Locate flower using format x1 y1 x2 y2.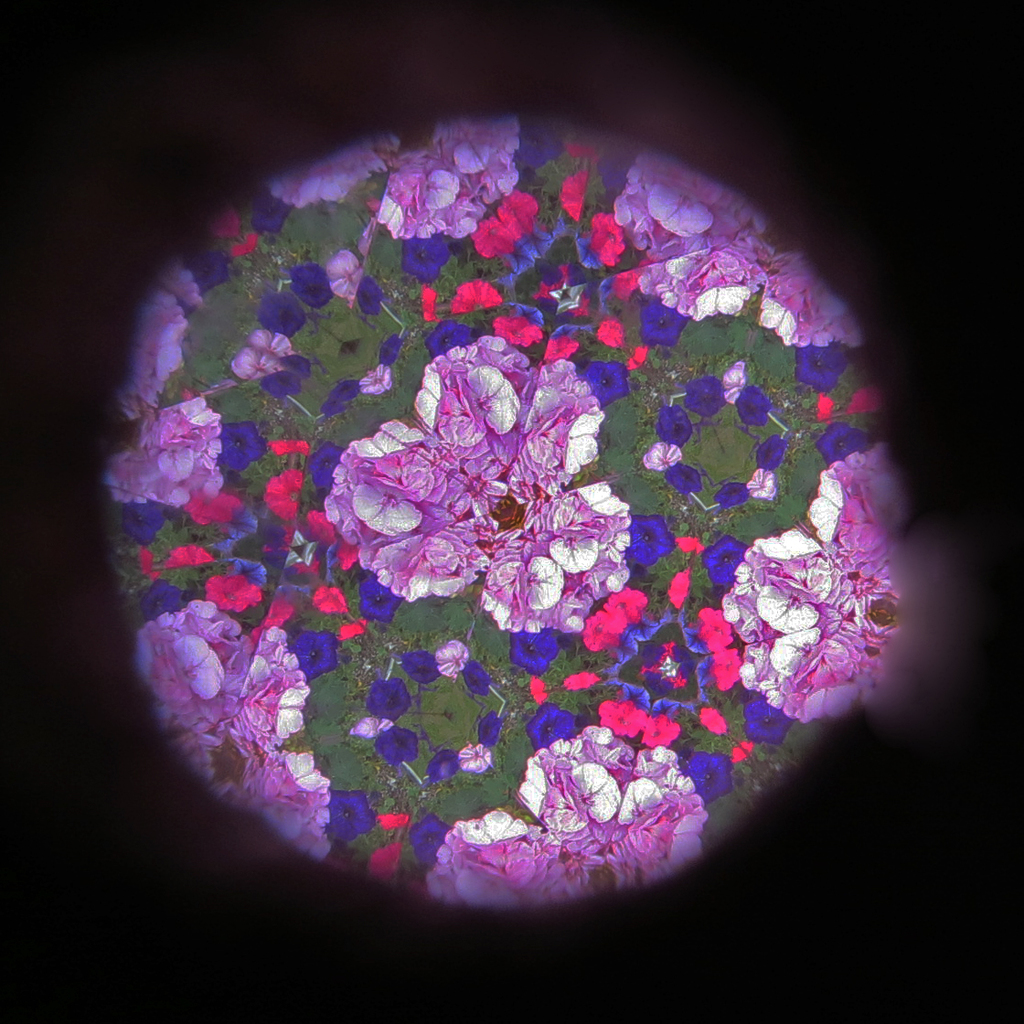
292 269 331 306.
